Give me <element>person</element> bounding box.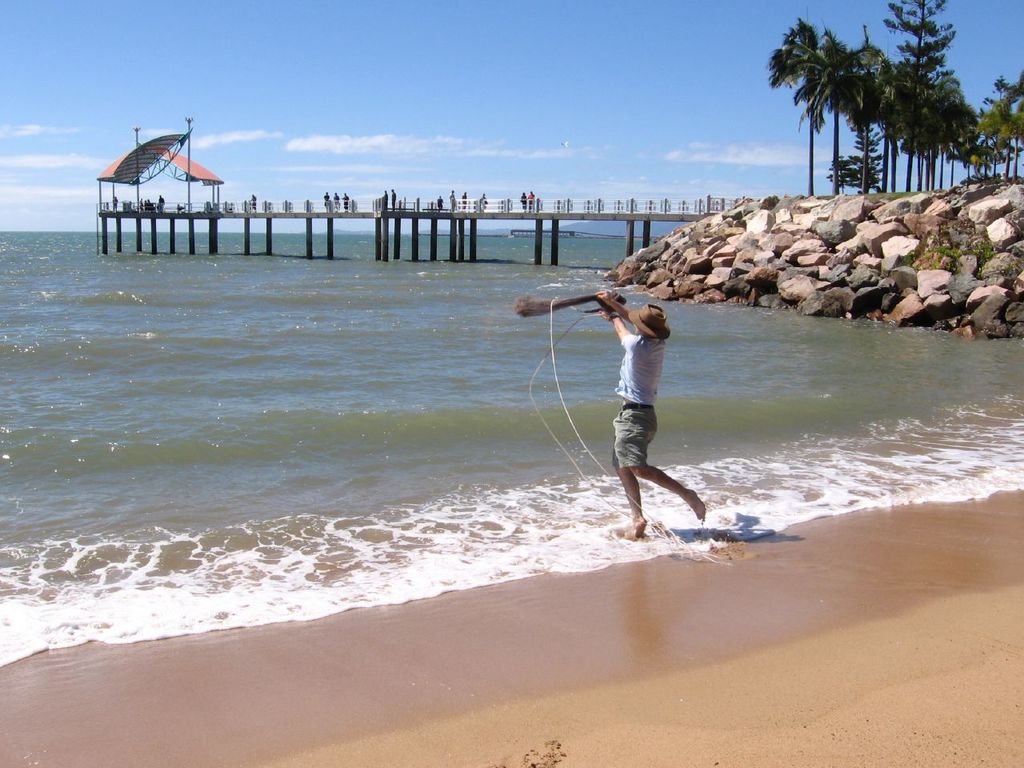
pyautogui.locateOnScreen(595, 288, 706, 542).
